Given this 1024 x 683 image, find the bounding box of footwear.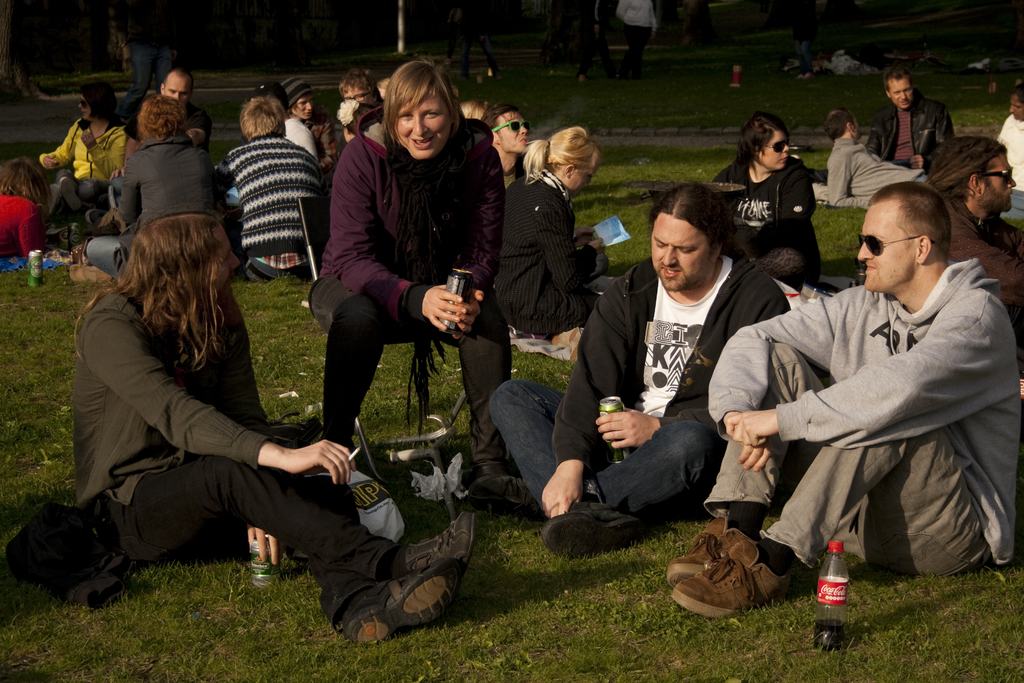
540, 506, 648, 551.
